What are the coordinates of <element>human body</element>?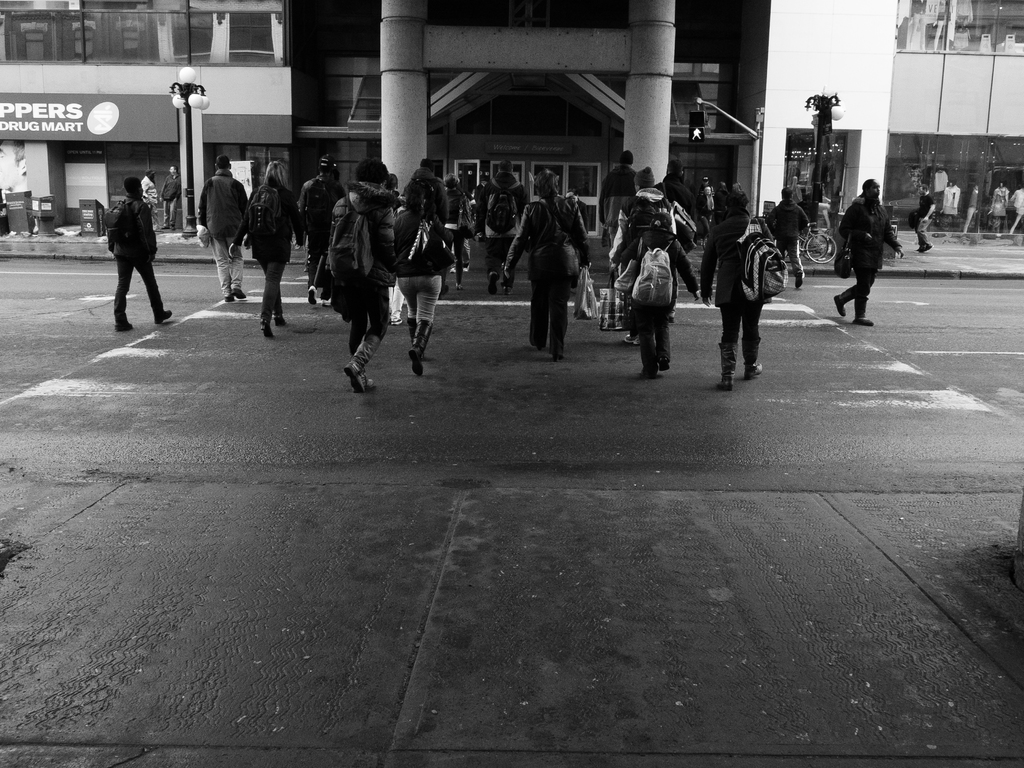
(833, 177, 901, 324).
